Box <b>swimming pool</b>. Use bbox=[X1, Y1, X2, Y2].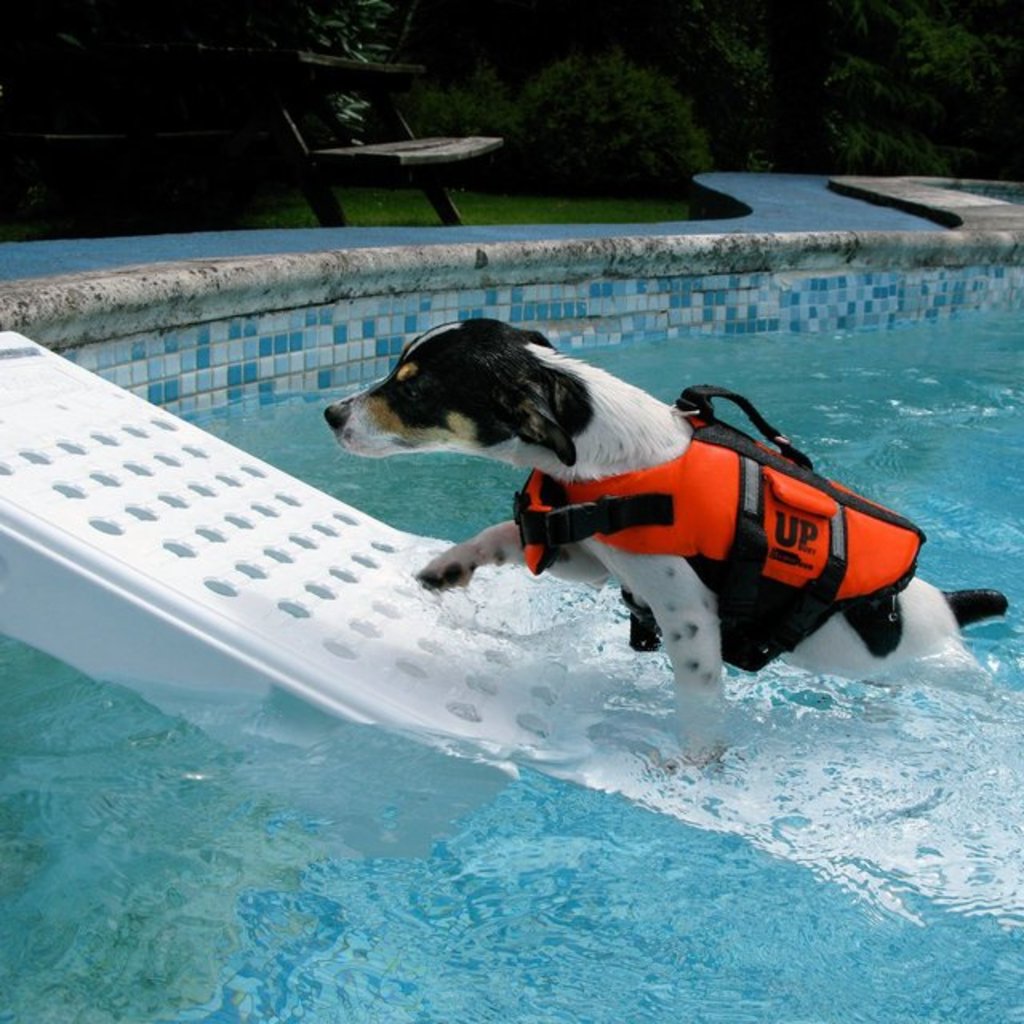
bbox=[0, 232, 1022, 1022].
